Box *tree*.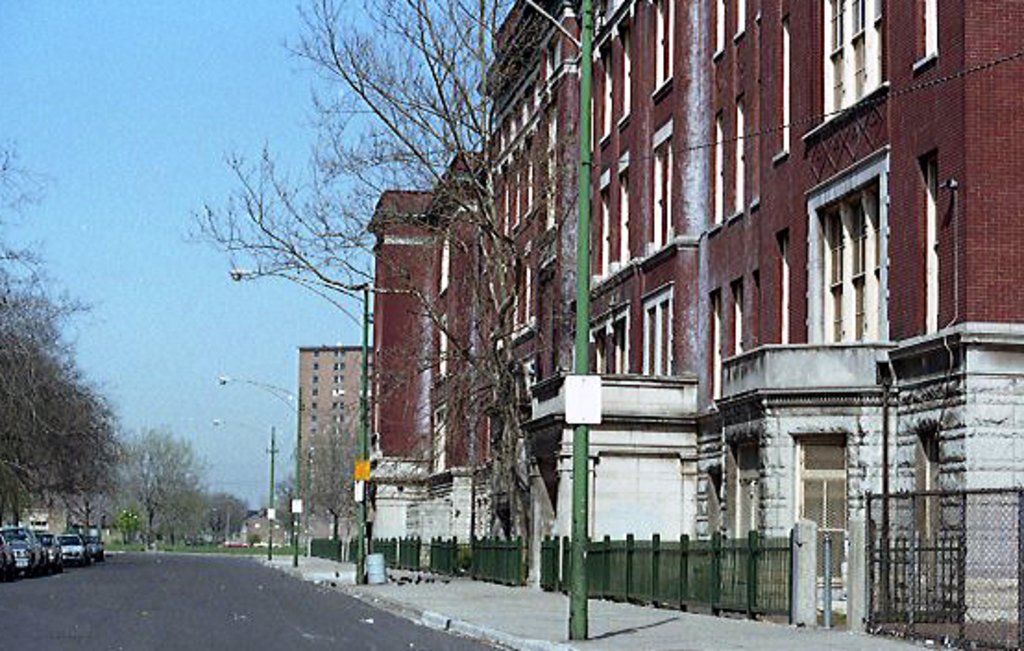
189/0/649/588.
